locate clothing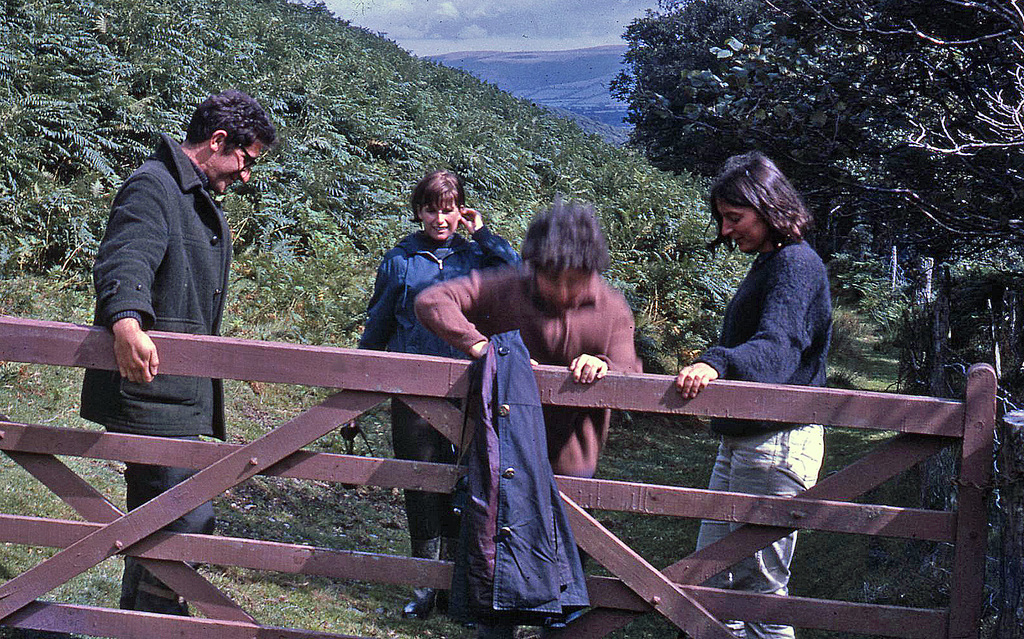
(x1=351, y1=228, x2=517, y2=566)
